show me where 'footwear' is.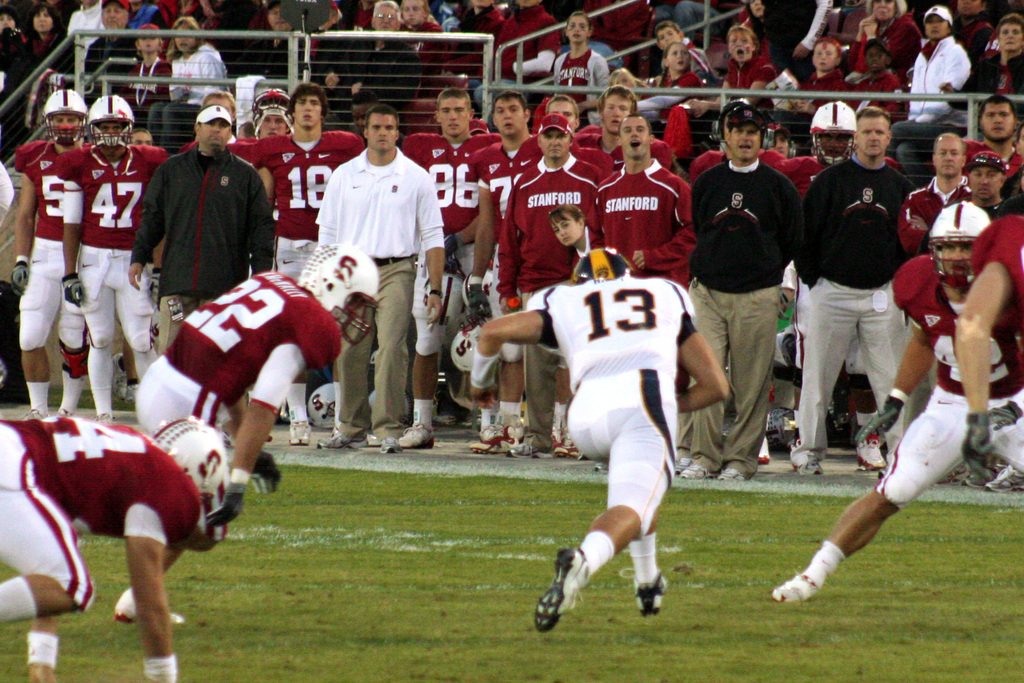
'footwear' is at (left=481, top=424, right=504, bottom=446).
